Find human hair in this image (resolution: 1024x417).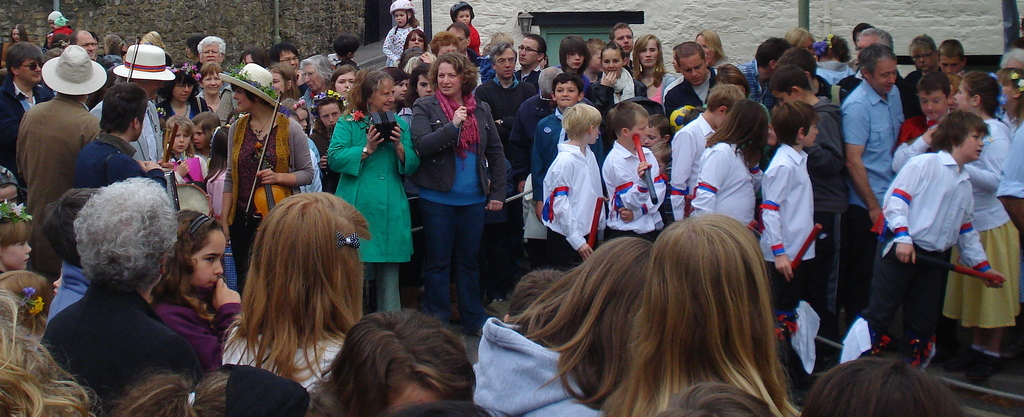
select_region(237, 45, 270, 67).
